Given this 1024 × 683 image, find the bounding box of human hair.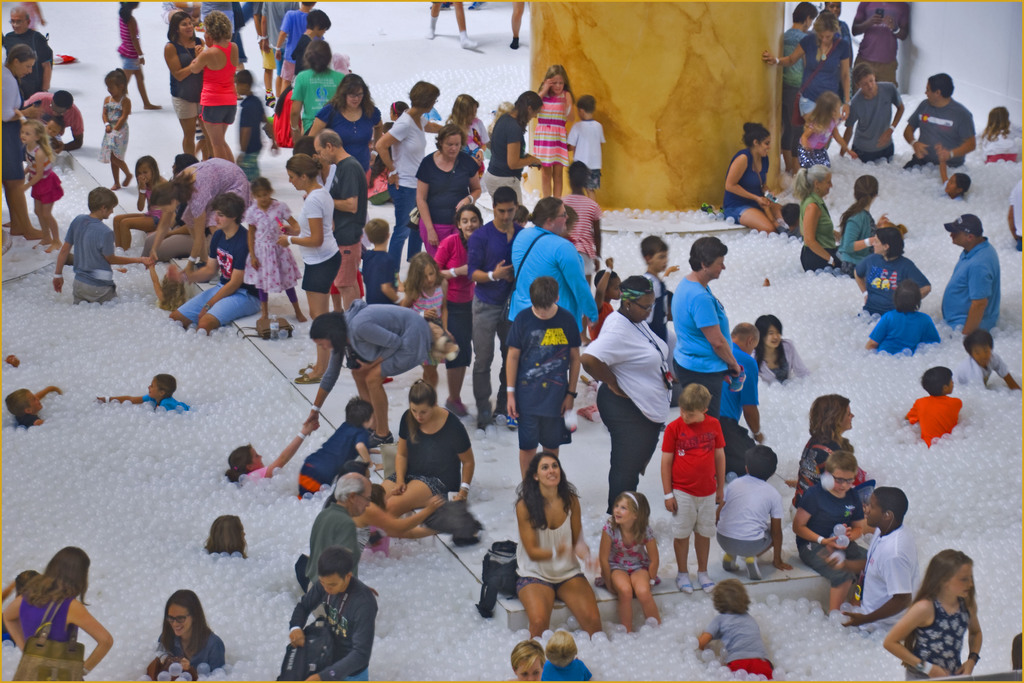
x1=316 y1=544 x2=355 y2=580.
